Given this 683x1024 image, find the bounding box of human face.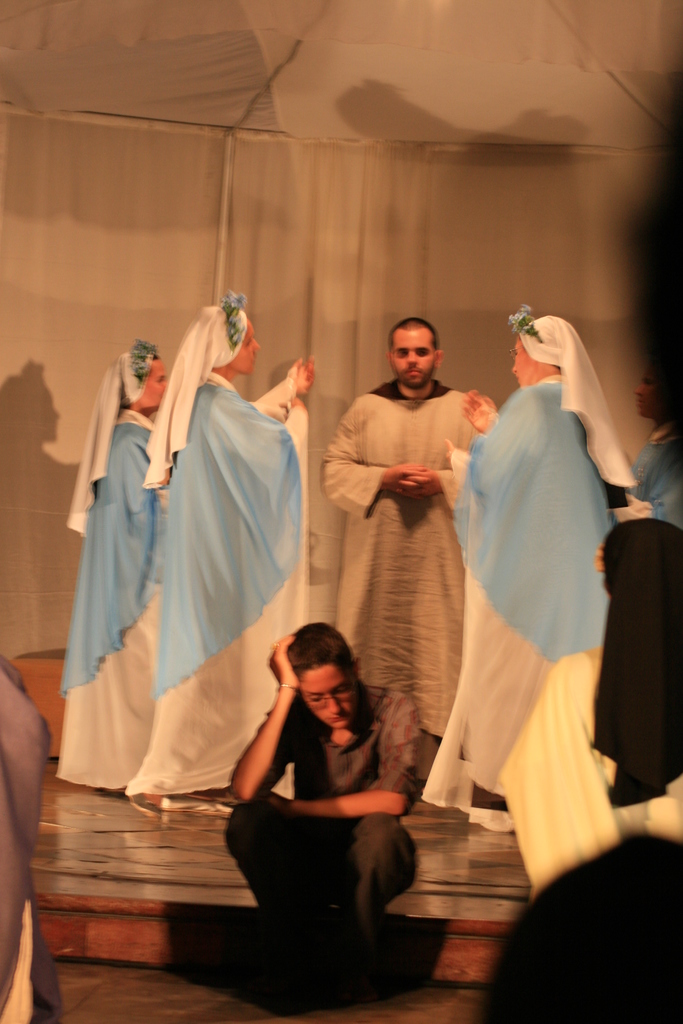
144 361 167 410.
